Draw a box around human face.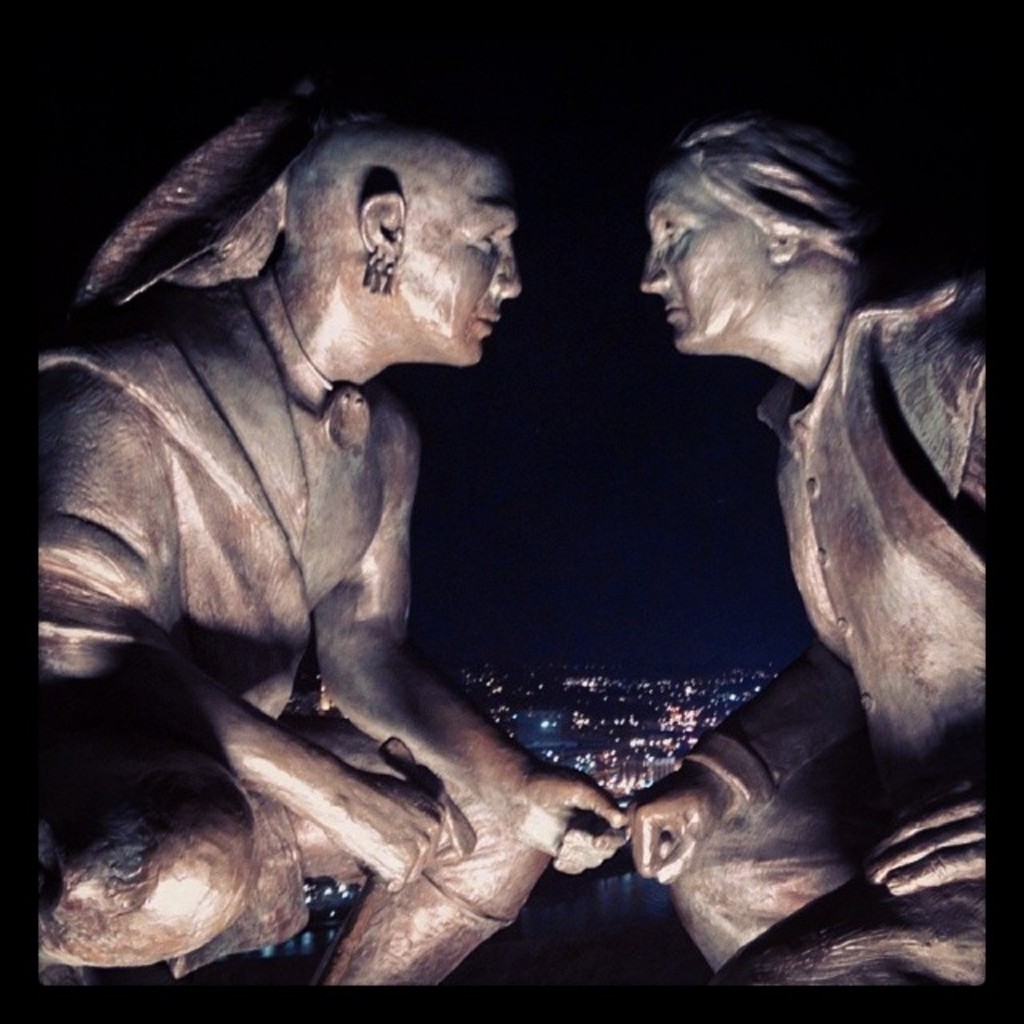
bbox(405, 149, 520, 371).
